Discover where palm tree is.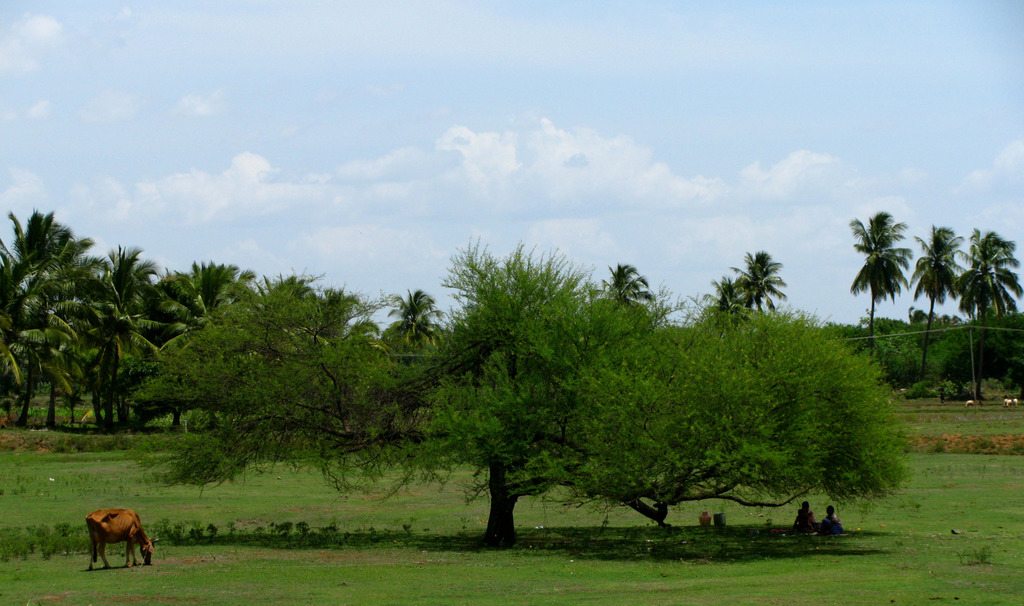
Discovered at [x1=607, y1=261, x2=638, y2=320].
